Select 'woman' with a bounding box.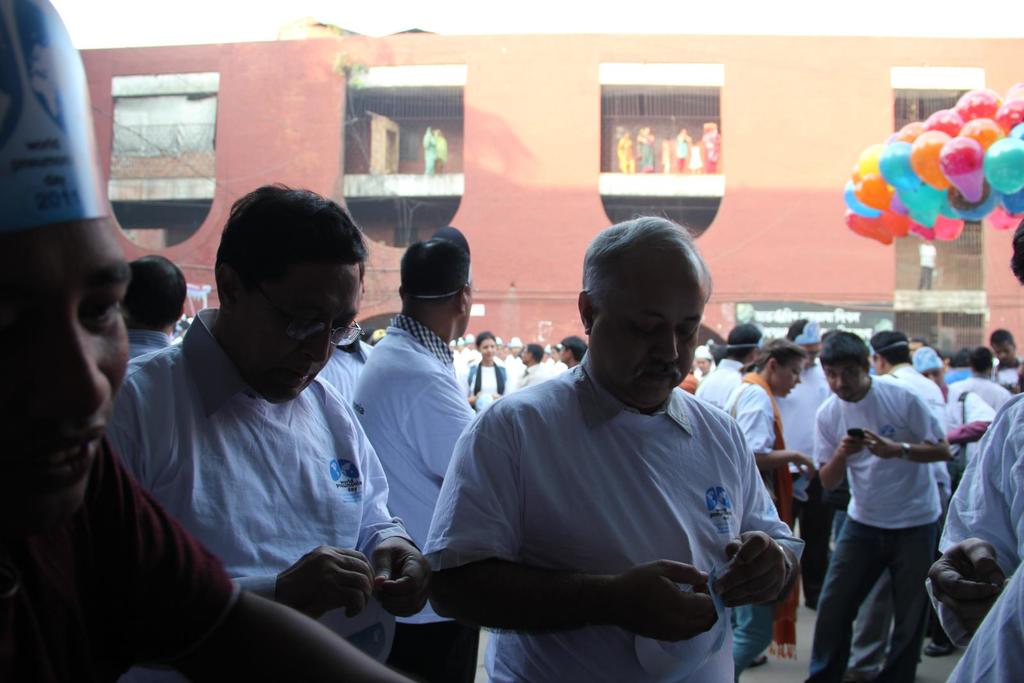
[630, 118, 655, 182].
